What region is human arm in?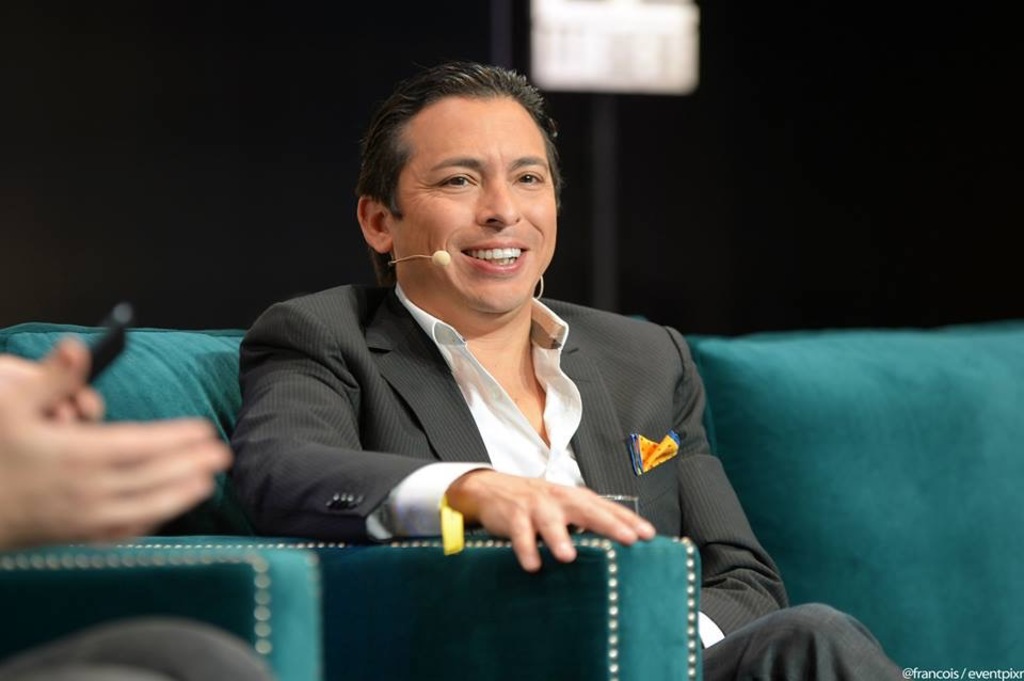
detection(675, 319, 786, 653).
